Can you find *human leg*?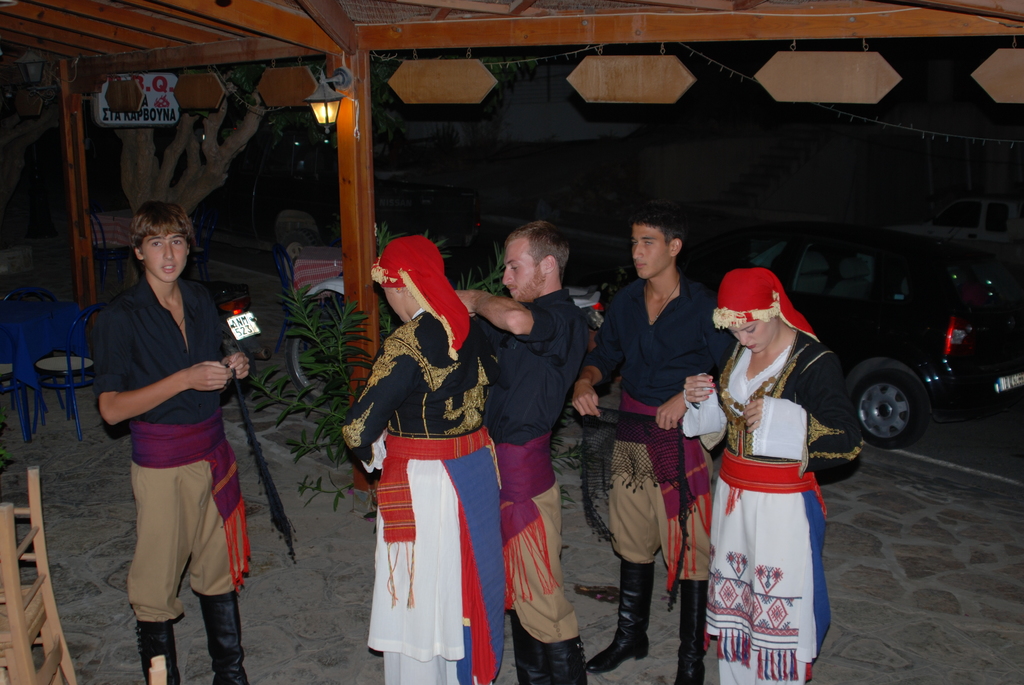
Yes, bounding box: x1=673, y1=449, x2=707, y2=684.
